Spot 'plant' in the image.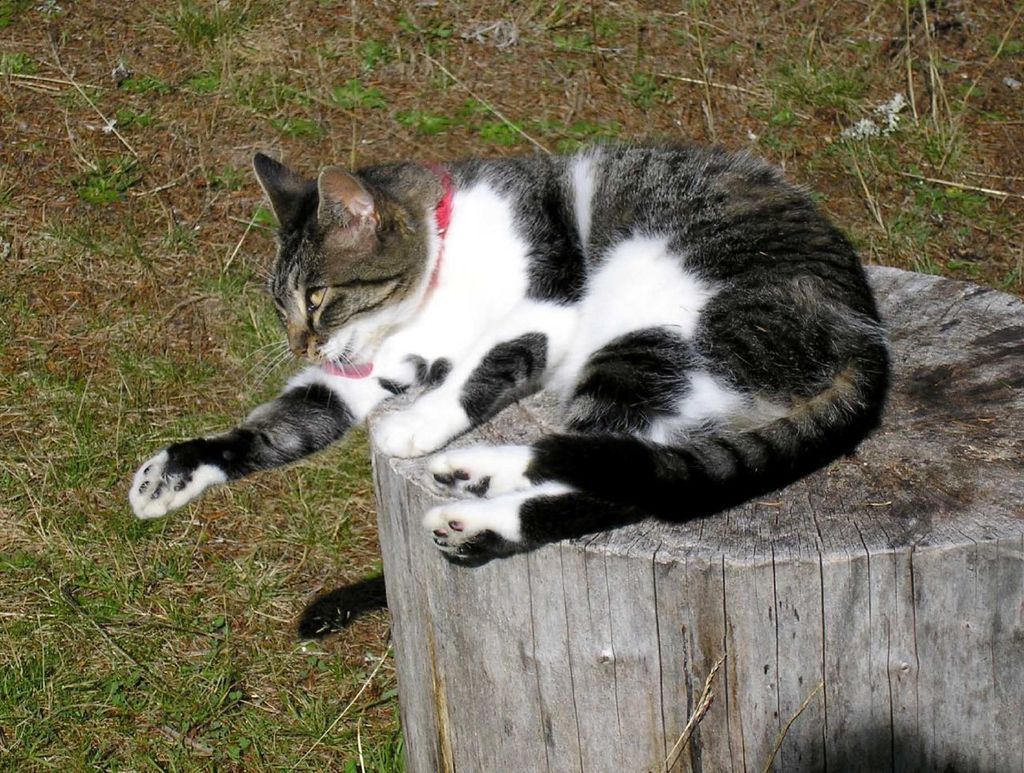
'plant' found at <region>332, 68, 396, 108</region>.
